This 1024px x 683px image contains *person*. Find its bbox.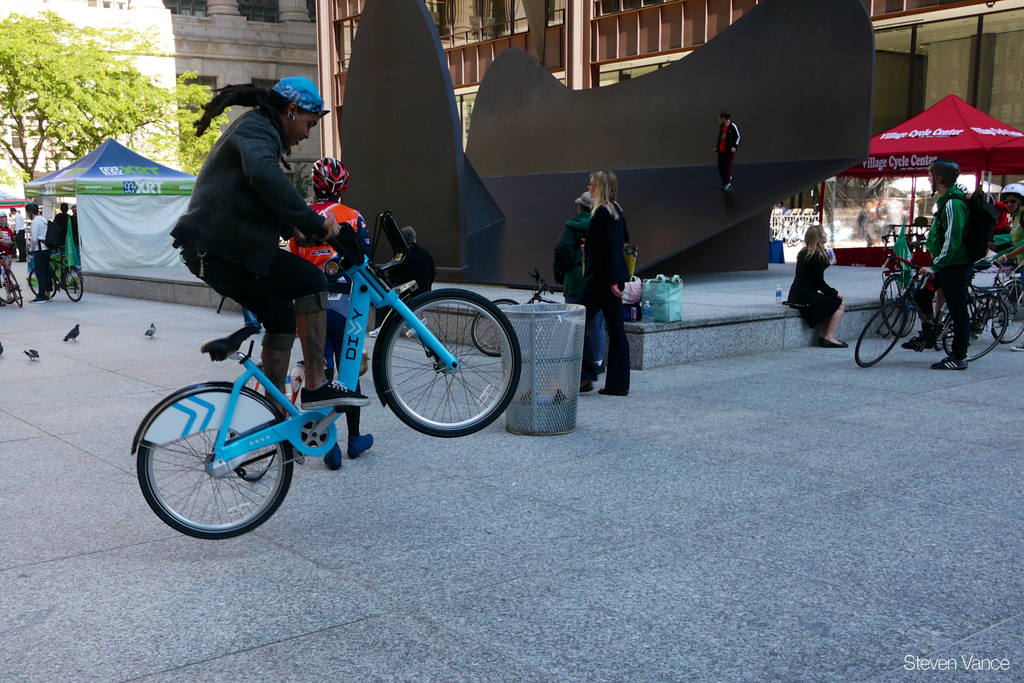
550/190/593/305.
